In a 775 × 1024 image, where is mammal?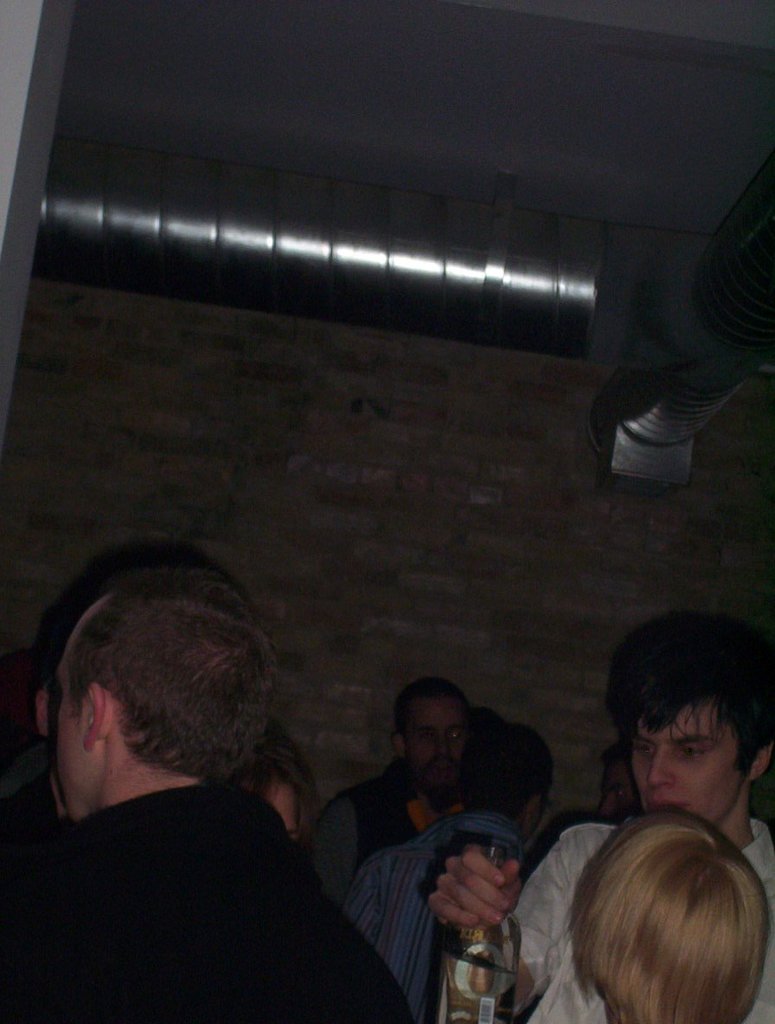
<bbox>352, 731, 547, 1023</bbox>.
